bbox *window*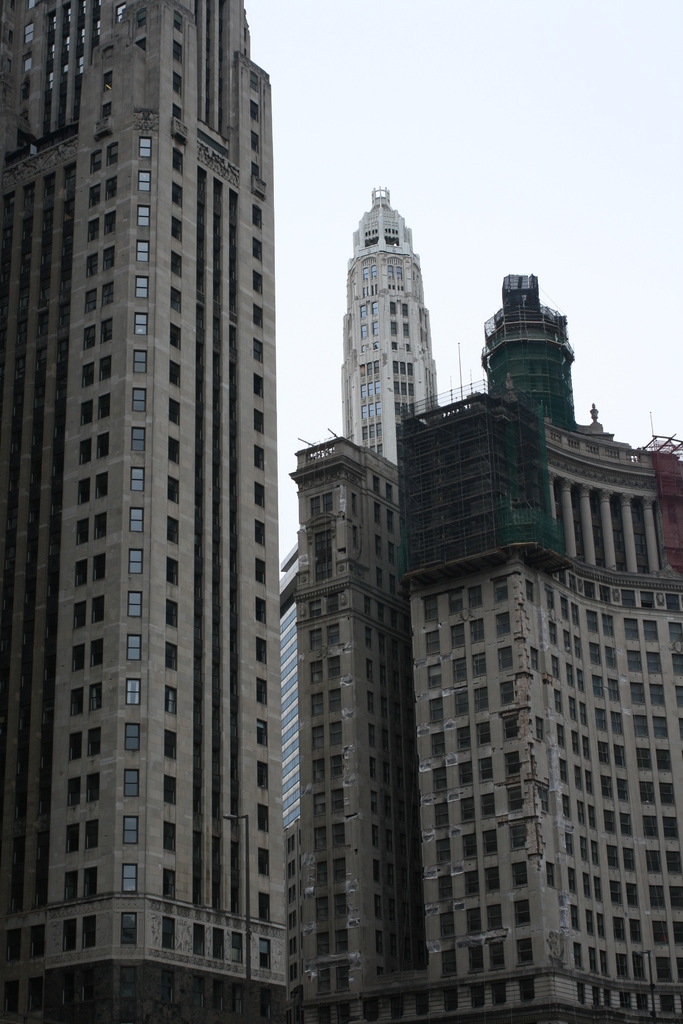
[left=429, top=666, right=446, bottom=694]
